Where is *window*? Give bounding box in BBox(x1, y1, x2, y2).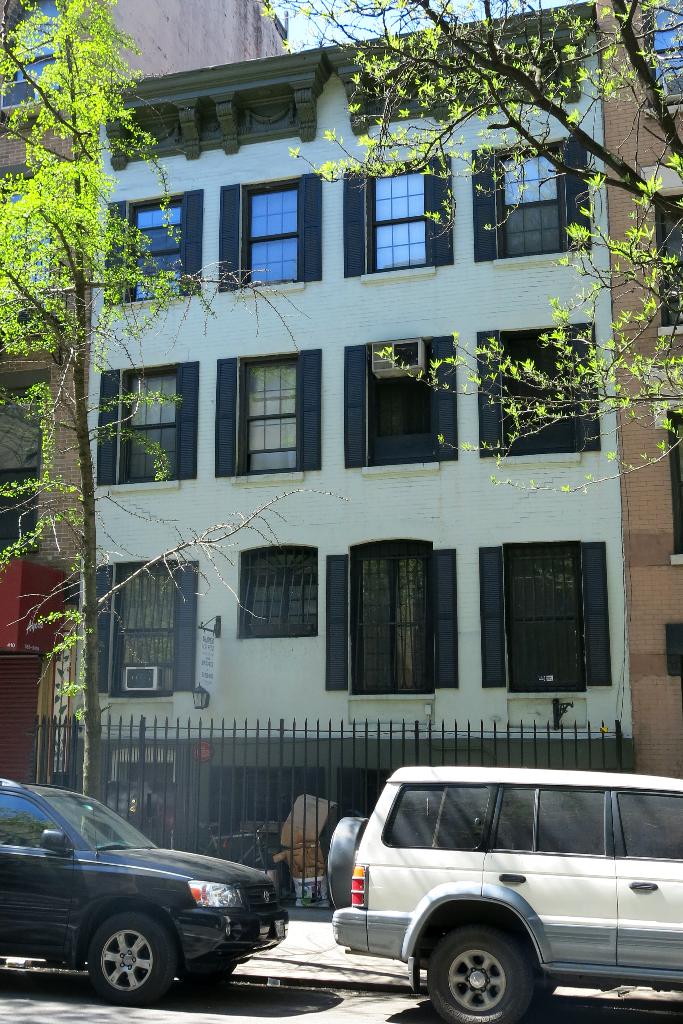
BBox(214, 358, 312, 479).
